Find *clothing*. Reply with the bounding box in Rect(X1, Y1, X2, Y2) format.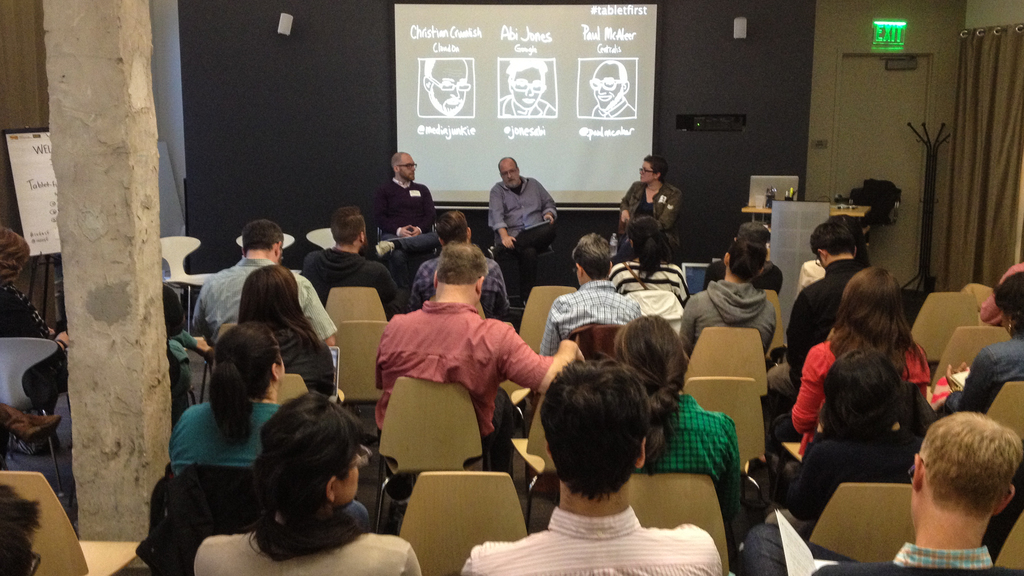
Rect(276, 339, 330, 396).
